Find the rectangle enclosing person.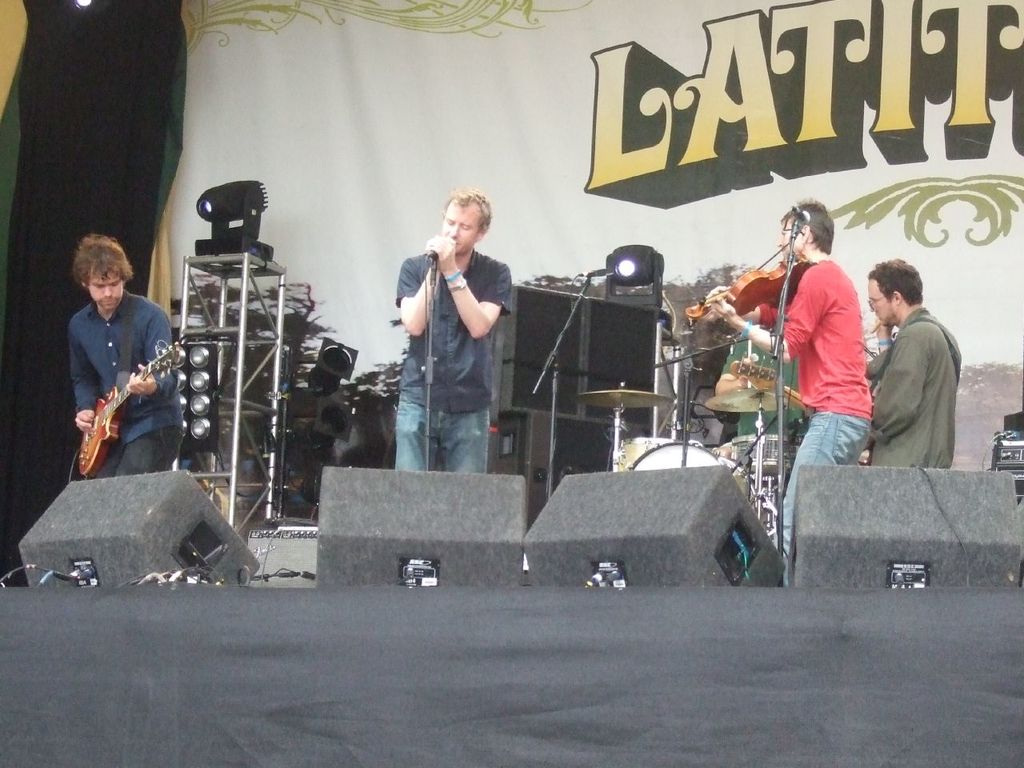
locate(62, 232, 195, 482).
